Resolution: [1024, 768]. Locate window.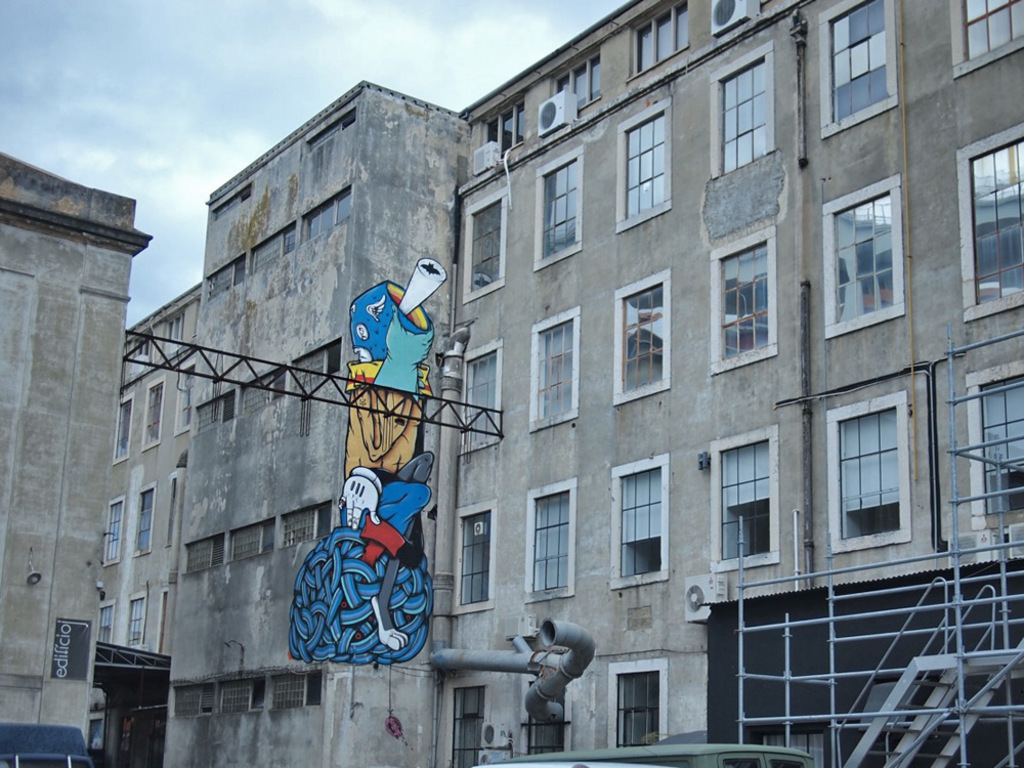
(228, 514, 274, 559).
